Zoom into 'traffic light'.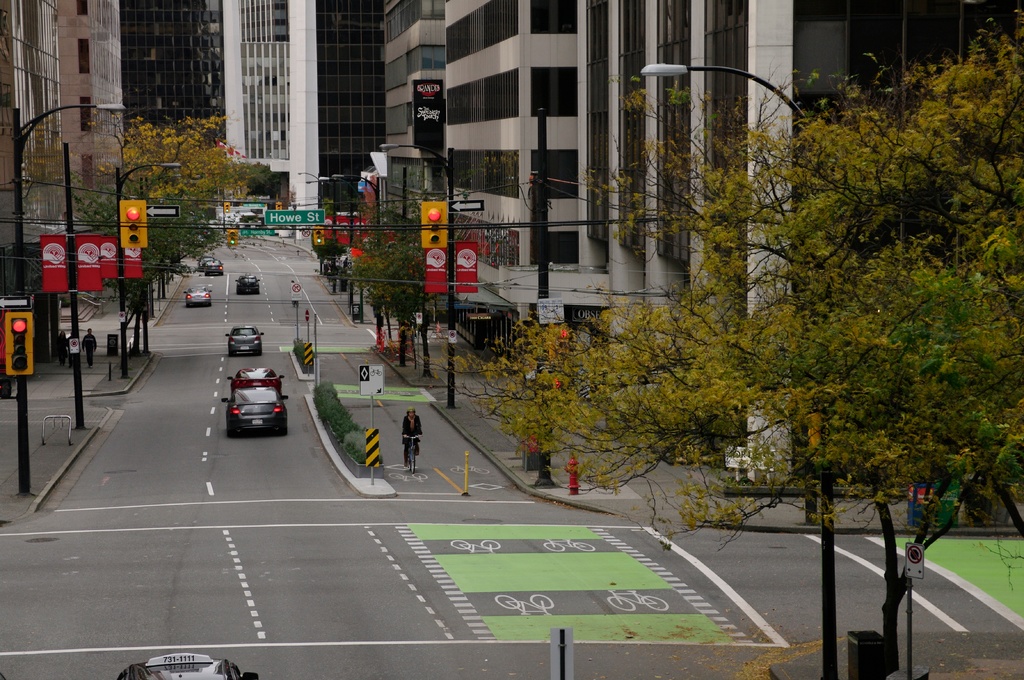
Zoom target: 276:203:282:209.
